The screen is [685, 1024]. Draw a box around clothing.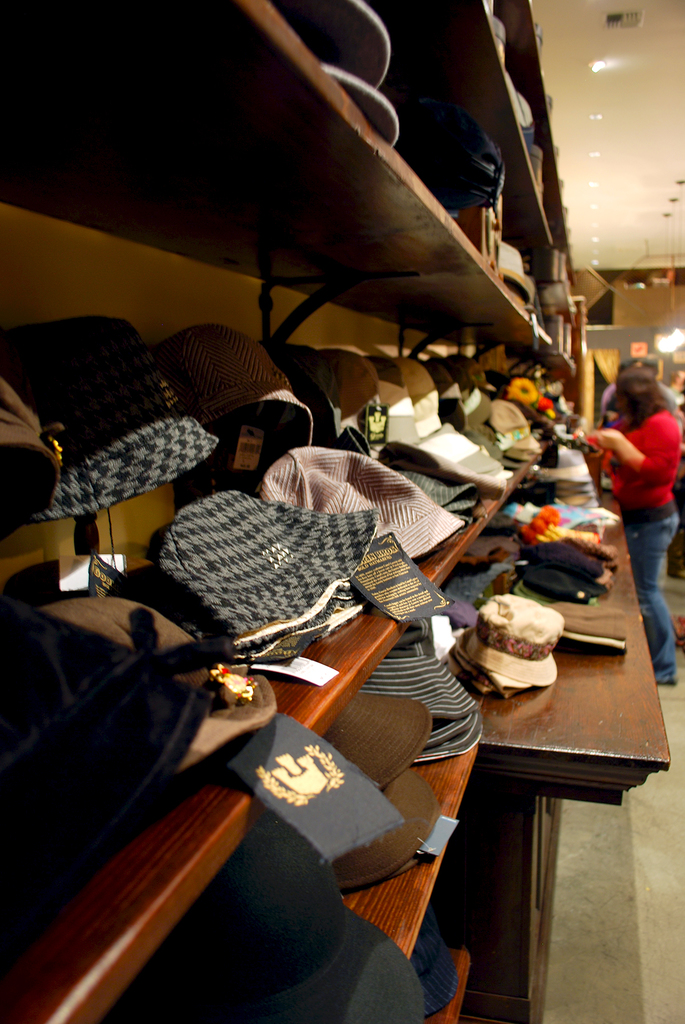
355, 348, 428, 417.
